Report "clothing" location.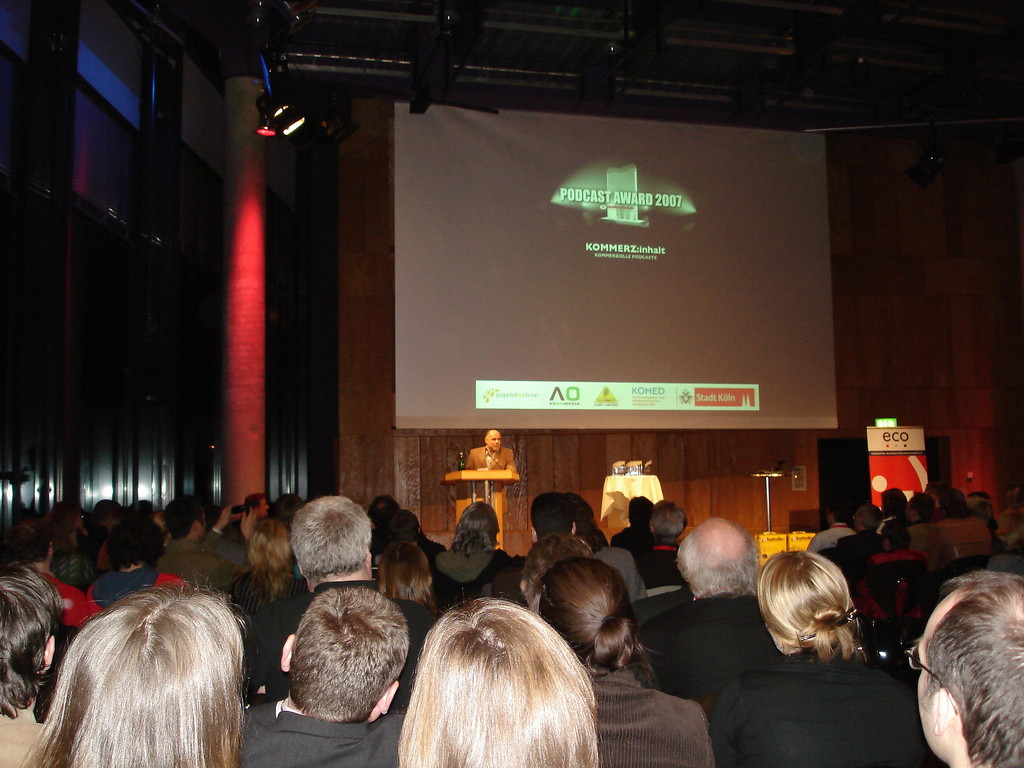
Report: region(469, 440, 522, 477).
